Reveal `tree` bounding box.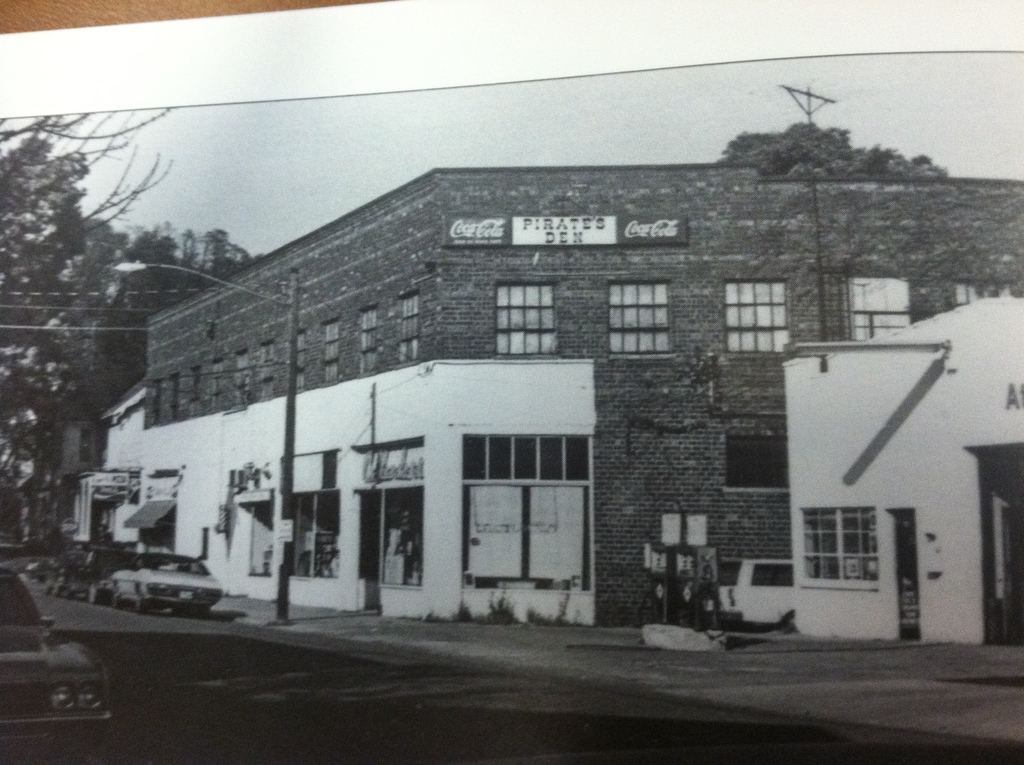
Revealed: 0/106/265/533.
